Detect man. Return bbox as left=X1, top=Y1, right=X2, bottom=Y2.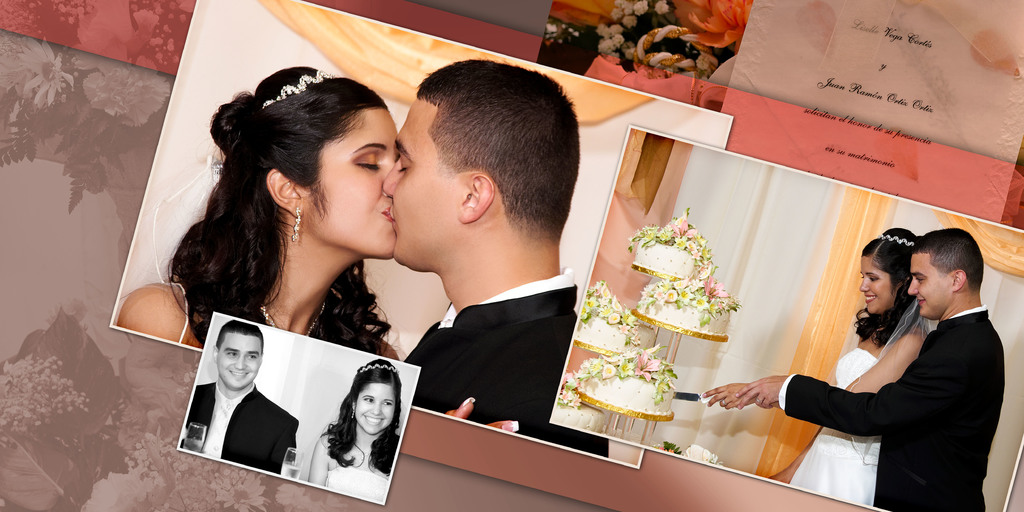
left=191, top=321, right=313, bottom=472.
